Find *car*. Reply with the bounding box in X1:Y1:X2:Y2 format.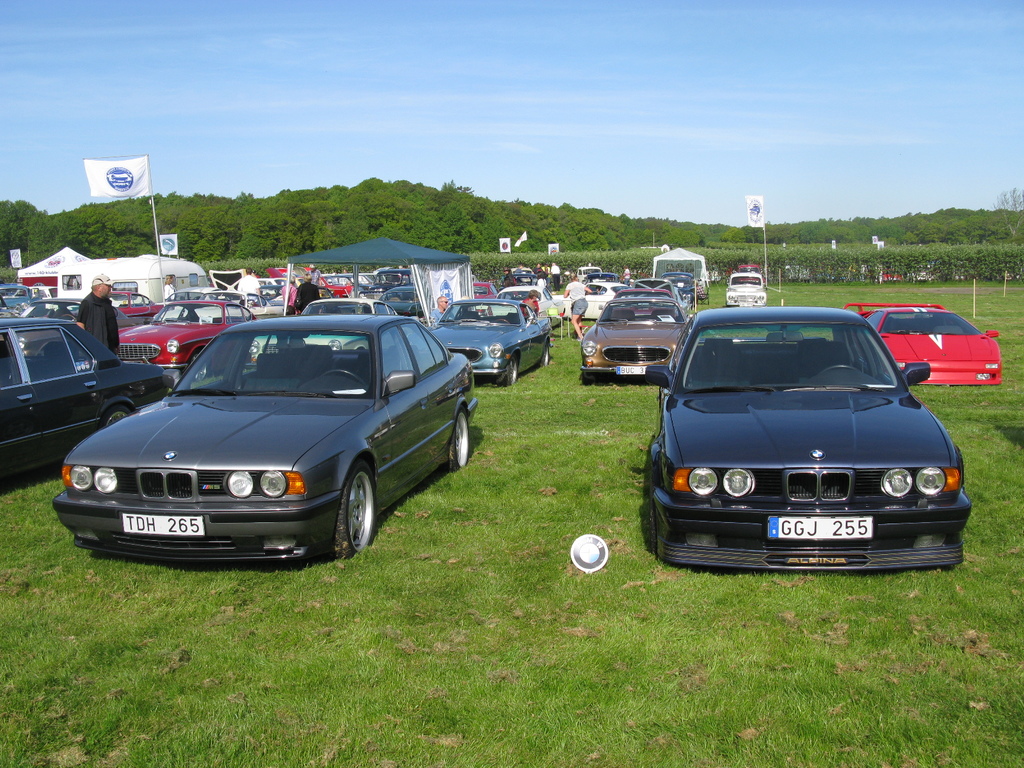
2:278:42:318.
